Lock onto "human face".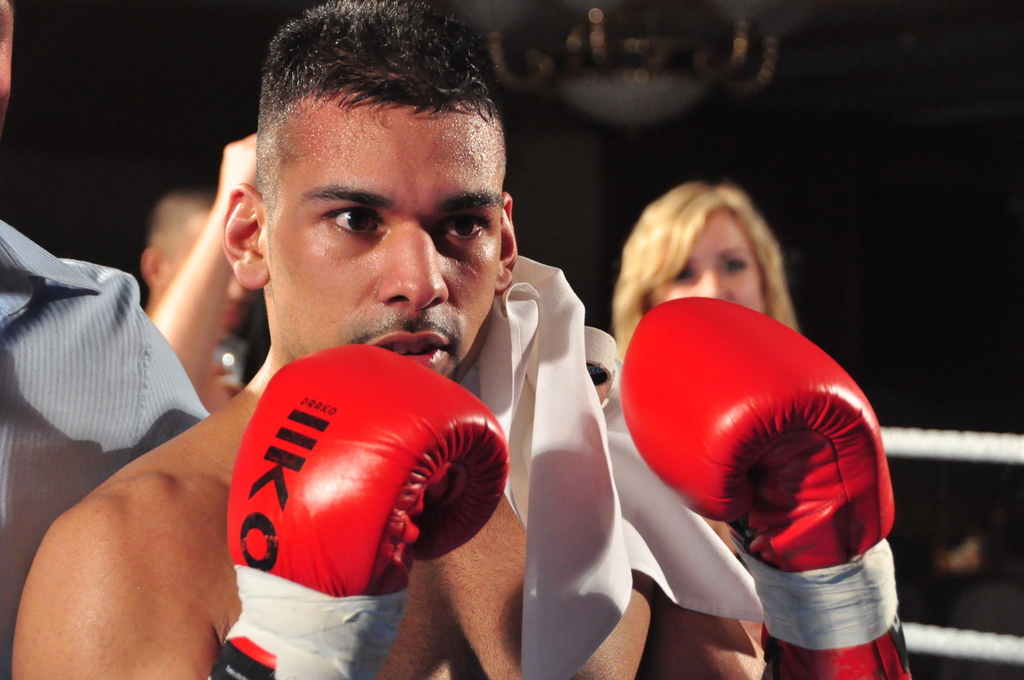
Locked: [x1=653, y1=213, x2=771, y2=314].
